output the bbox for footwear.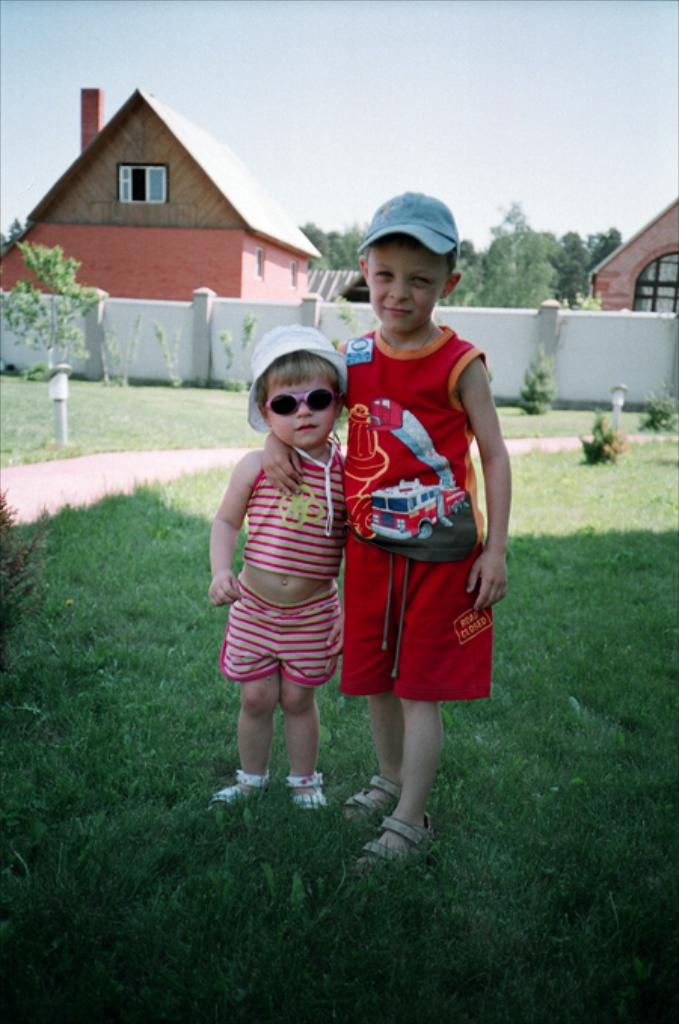
(x1=335, y1=772, x2=404, y2=829).
